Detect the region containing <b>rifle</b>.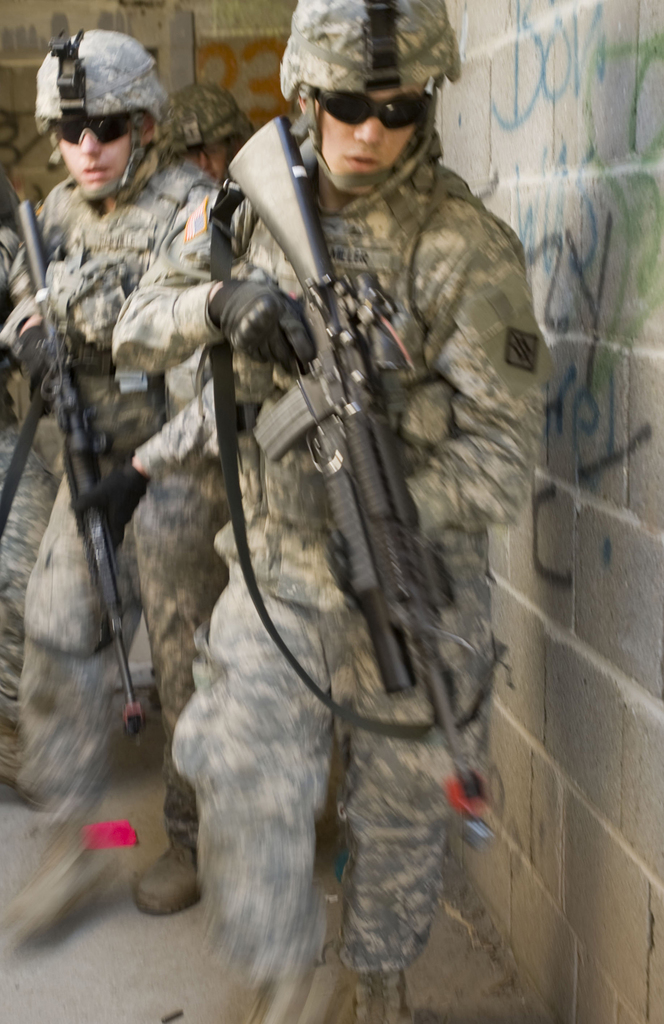
x1=7, y1=188, x2=150, y2=739.
